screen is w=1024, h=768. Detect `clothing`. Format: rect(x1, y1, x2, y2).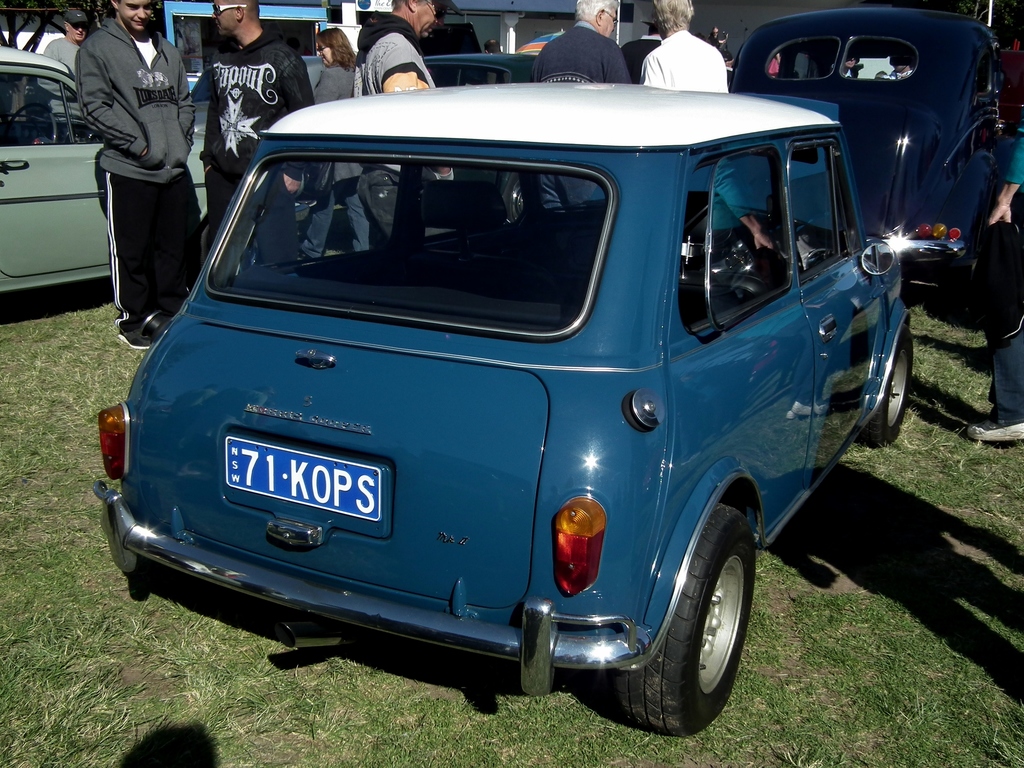
rect(534, 17, 623, 218).
